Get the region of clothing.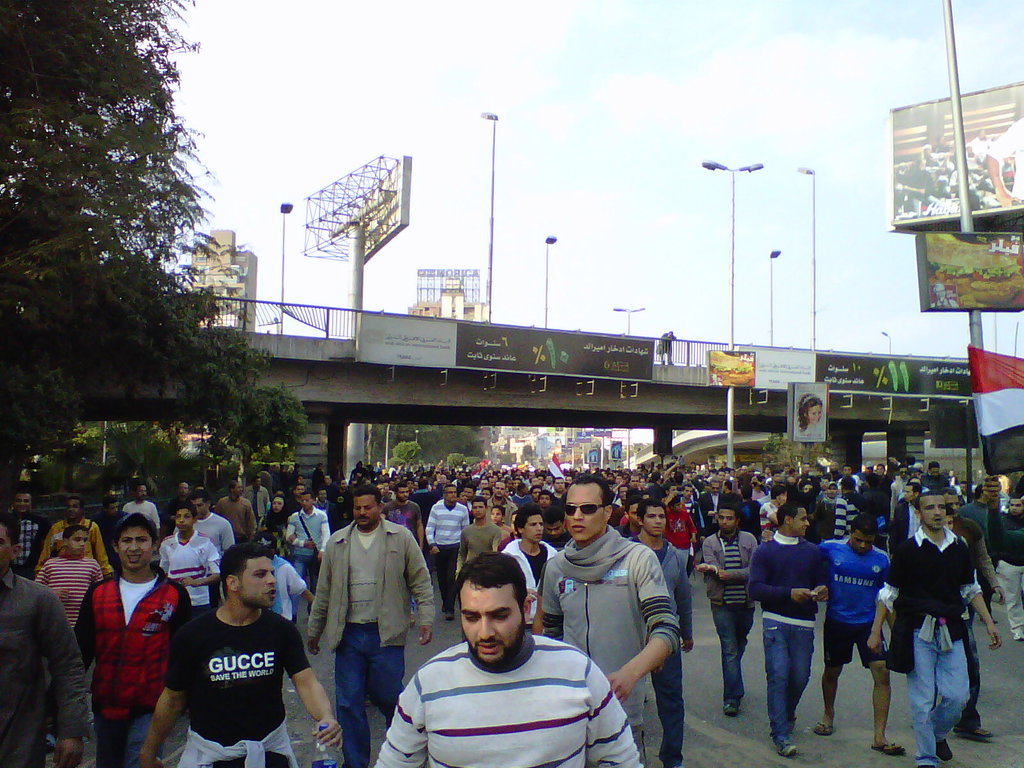
left=77, top=569, right=183, bottom=766.
